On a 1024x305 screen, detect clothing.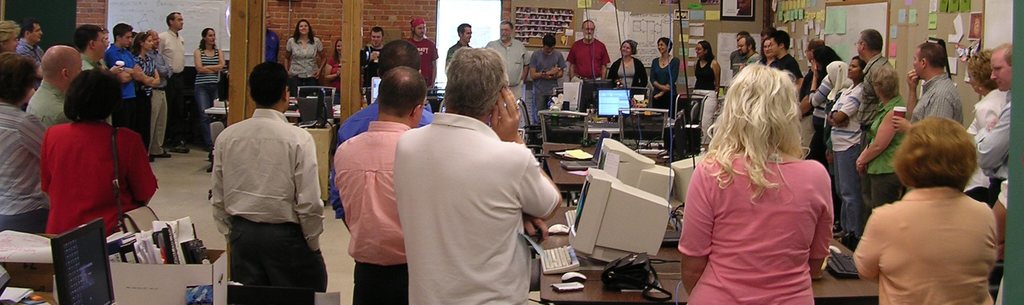
box(569, 41, 610, 83).
